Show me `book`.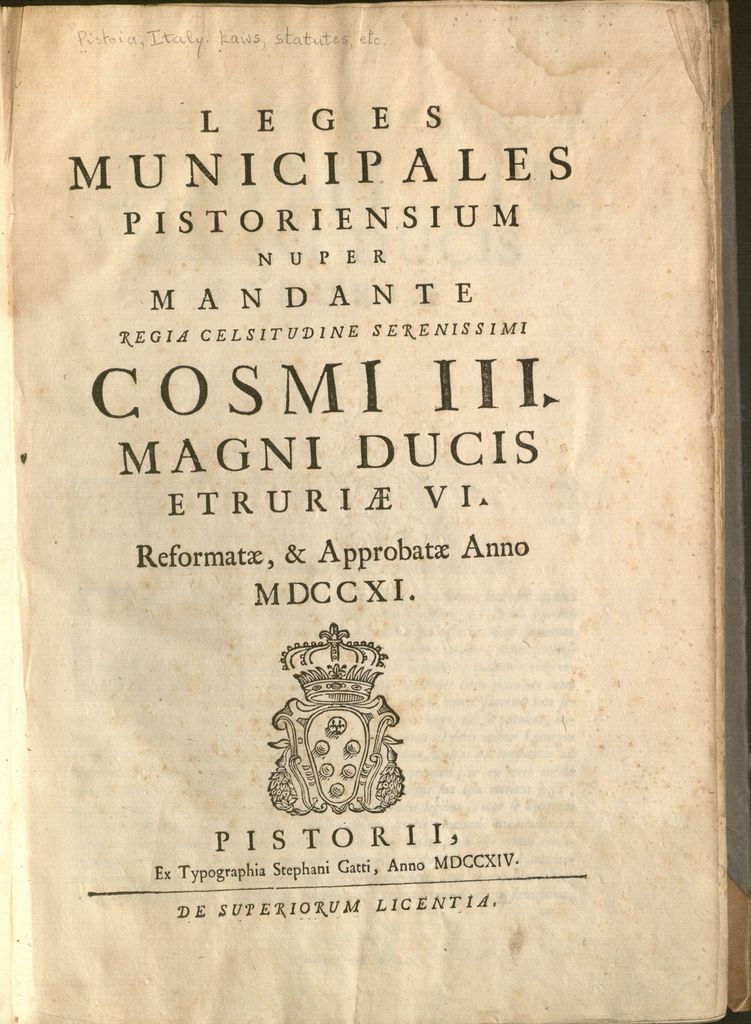
`book` is here: detection(0, 0, 736, 1002).
